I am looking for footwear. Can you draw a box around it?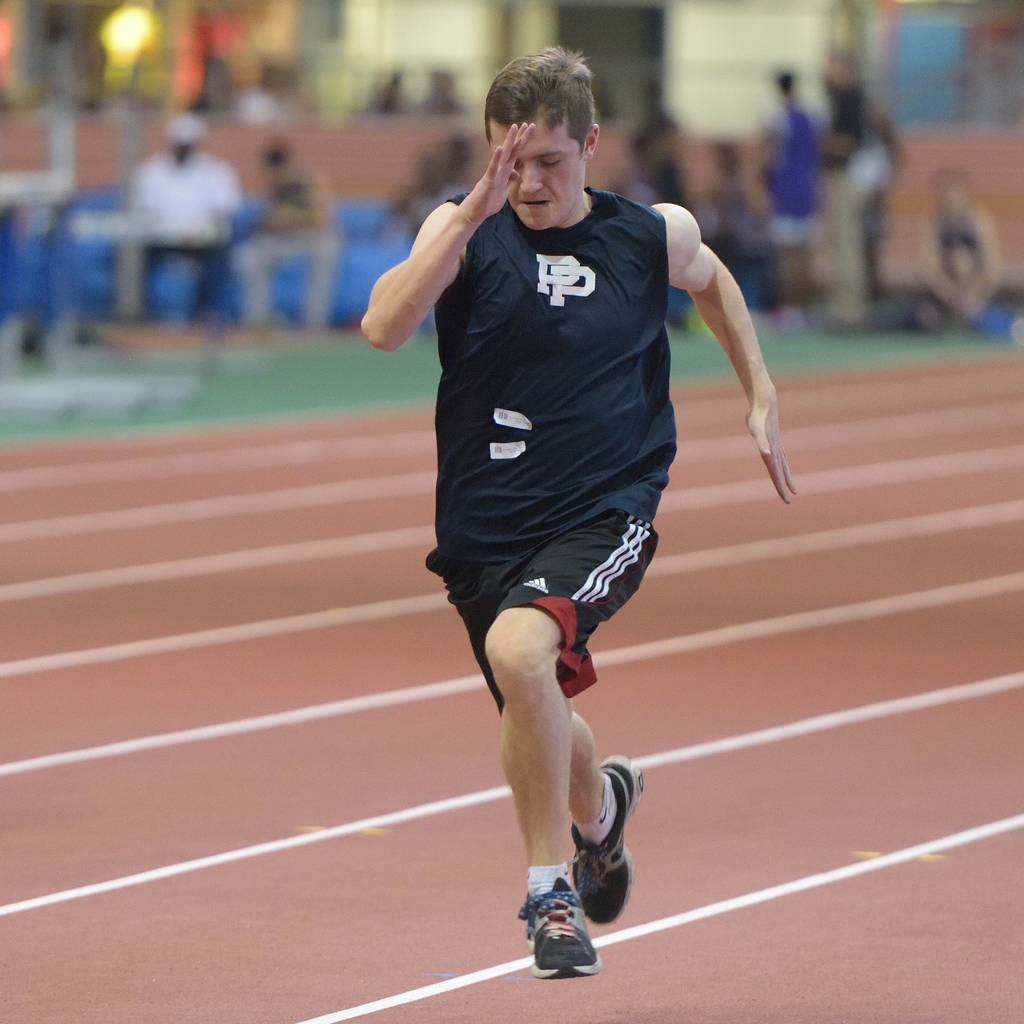
Sure, the bounding box is x1=566, y1=746, x2=648, y2=917.
